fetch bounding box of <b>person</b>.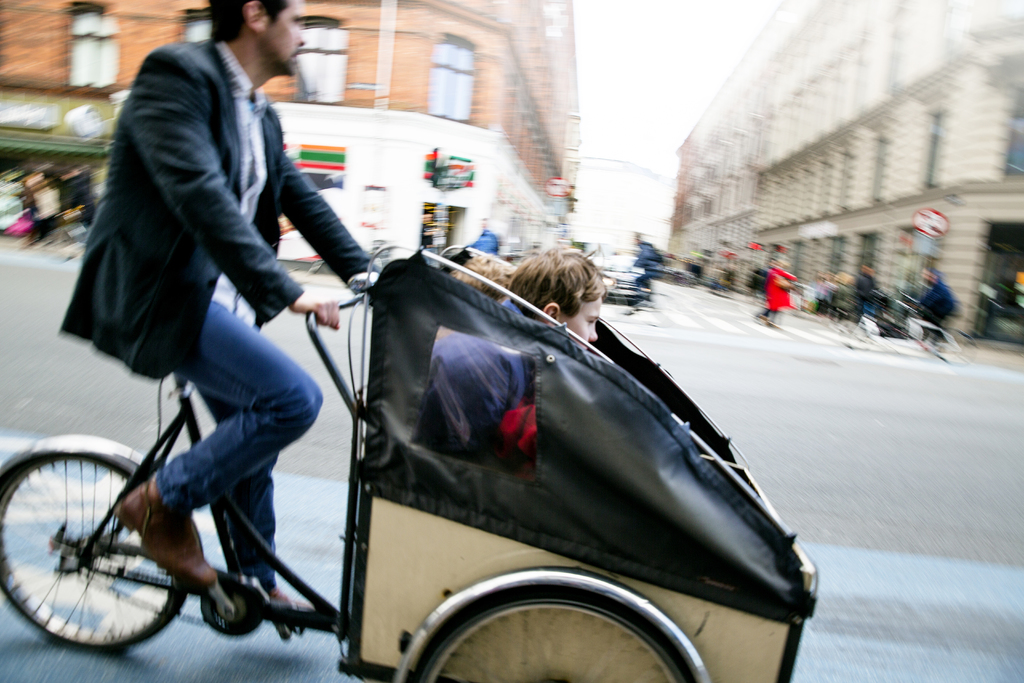
Bbox: bbox=(859, 268, 879, 309).
